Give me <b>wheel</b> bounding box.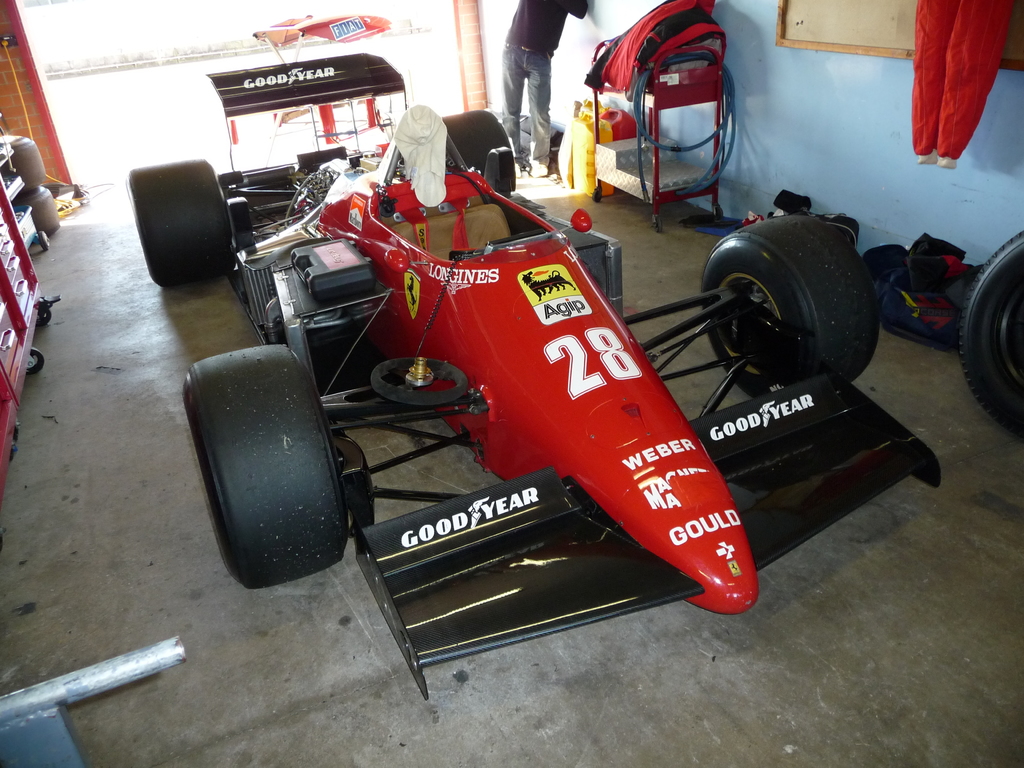
left=701, top=212, right=883, bottom=400.
